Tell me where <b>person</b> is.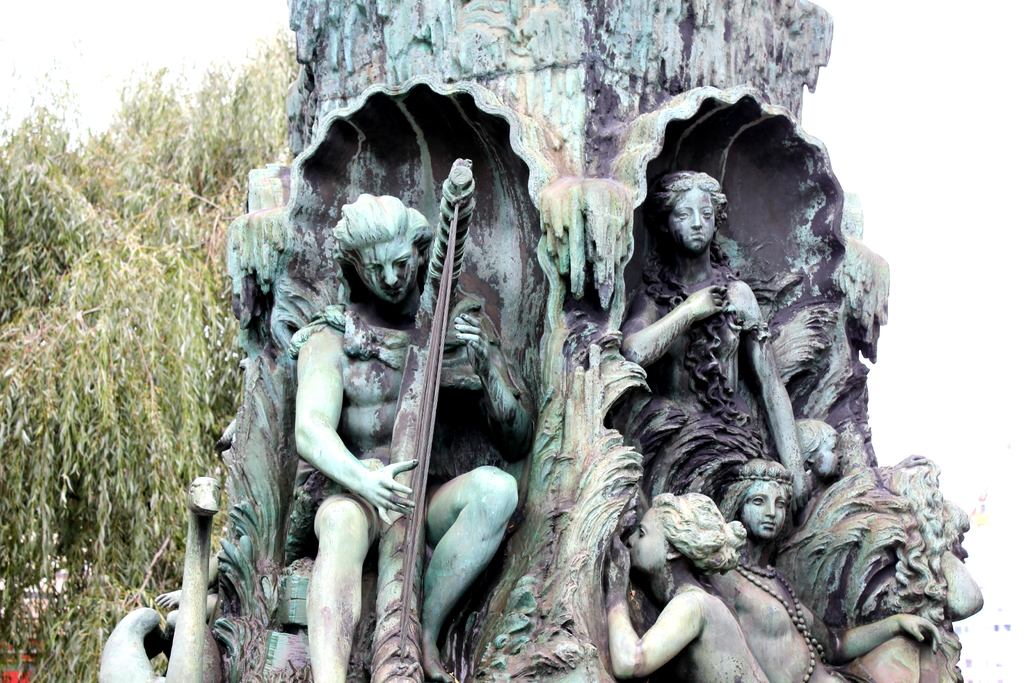
<b>person</b> is at (x1=609, y1=168, x2=815, y2=516).
